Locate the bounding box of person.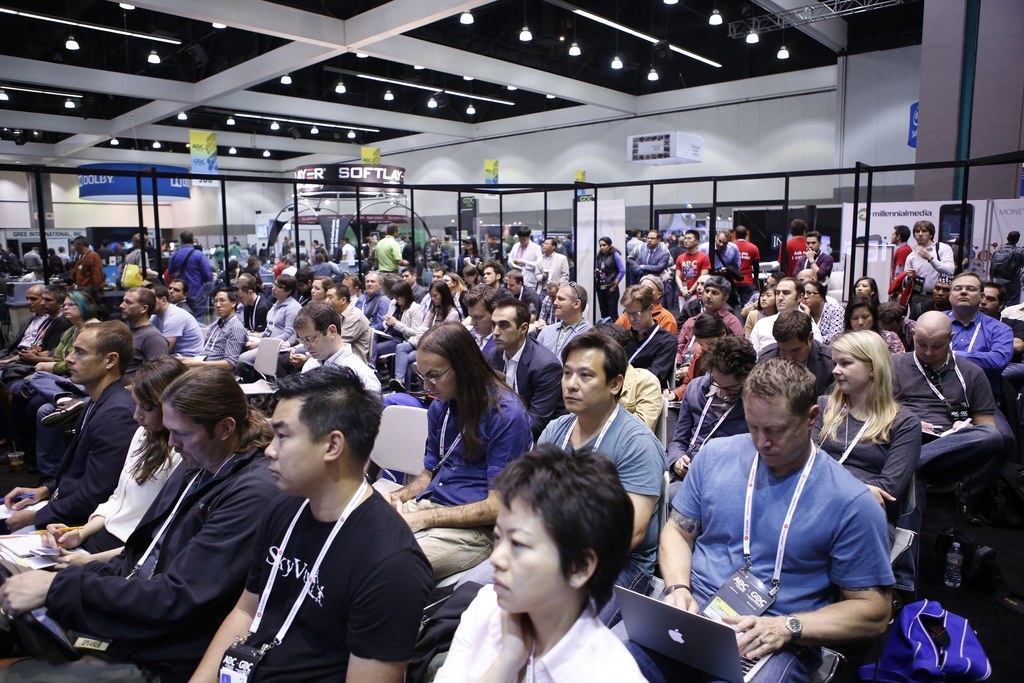
Bounding box: left=293, top=297, right=377, bottom=390.
